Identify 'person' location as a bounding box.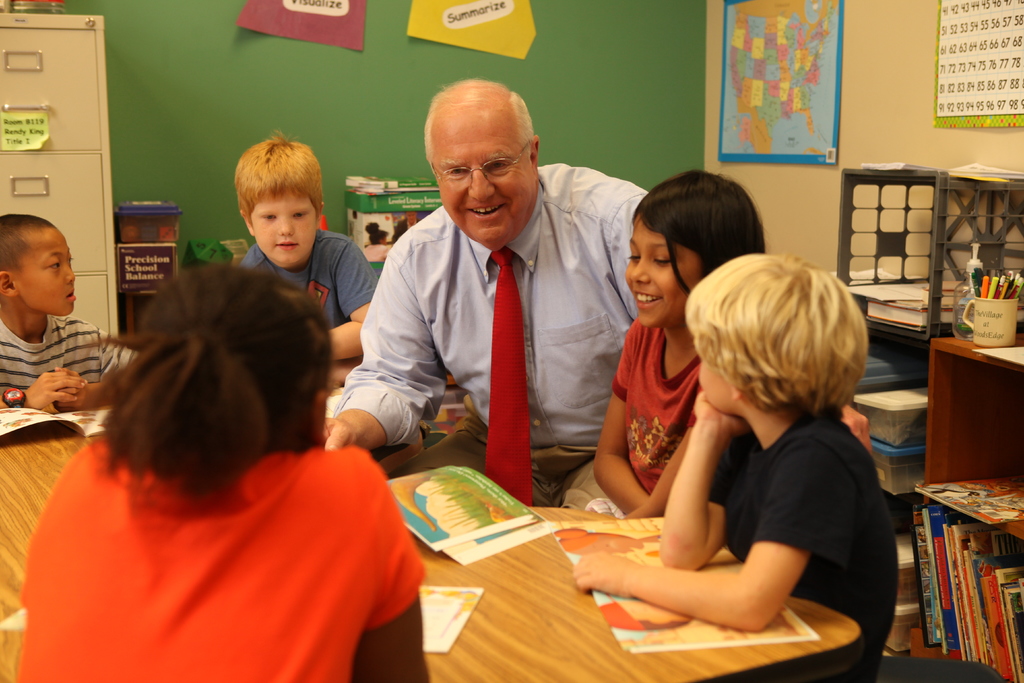
[356,60,651,529].
